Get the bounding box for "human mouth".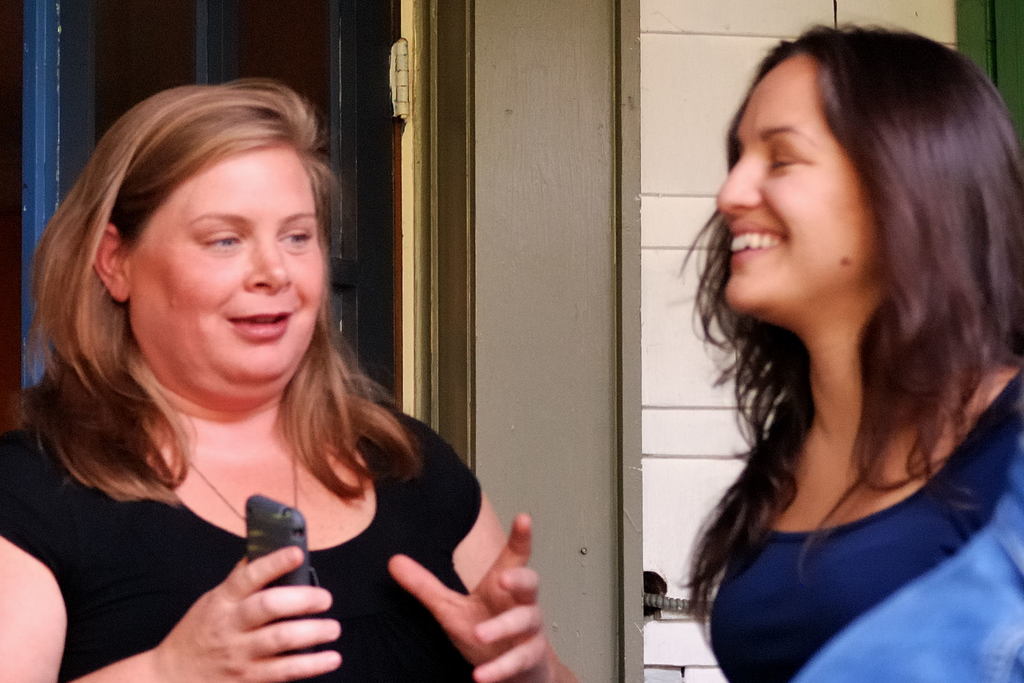
[x1=730, y1=219, x2=793, y2=277].
